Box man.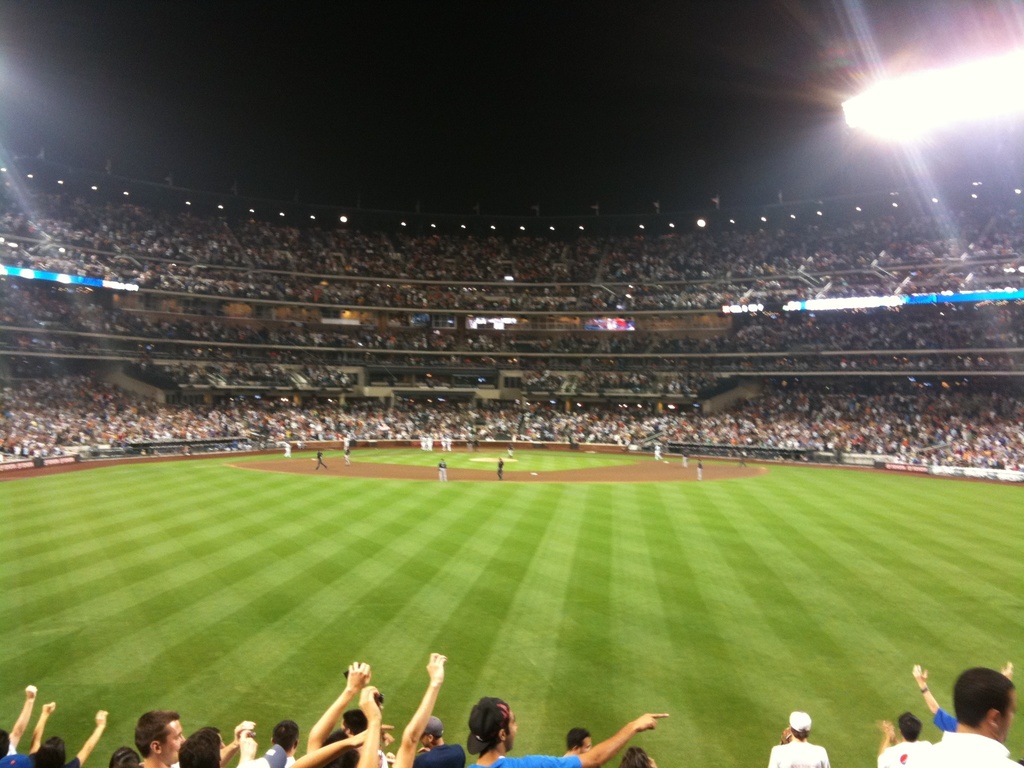
[left=281, top=436, right=289, bottom=454].
